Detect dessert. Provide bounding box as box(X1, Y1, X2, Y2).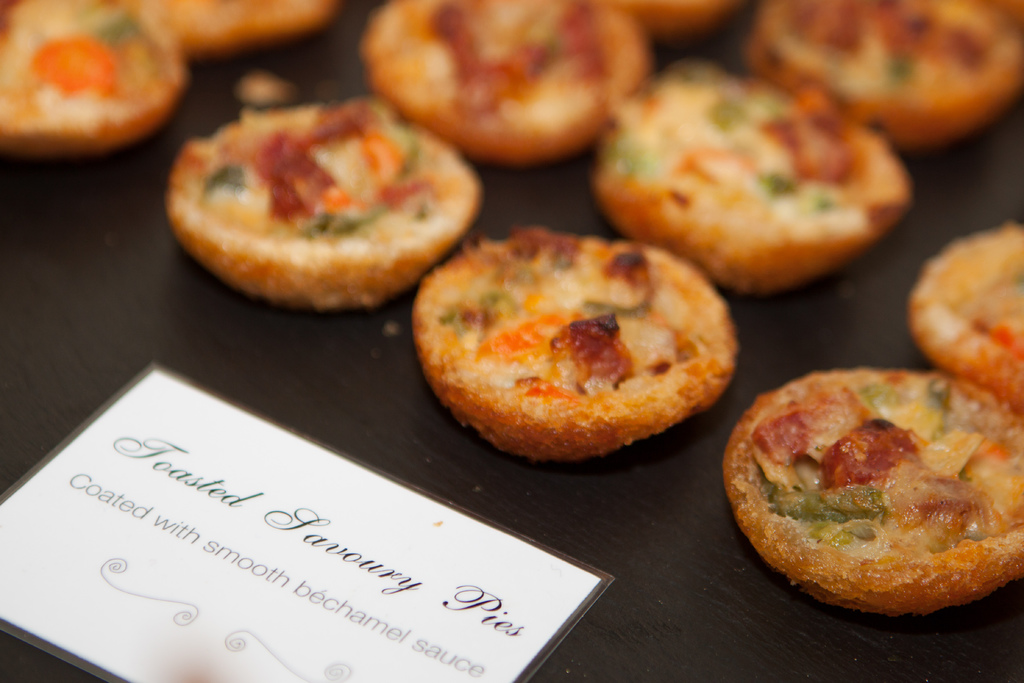
box(909, 213, 1023, 418).
